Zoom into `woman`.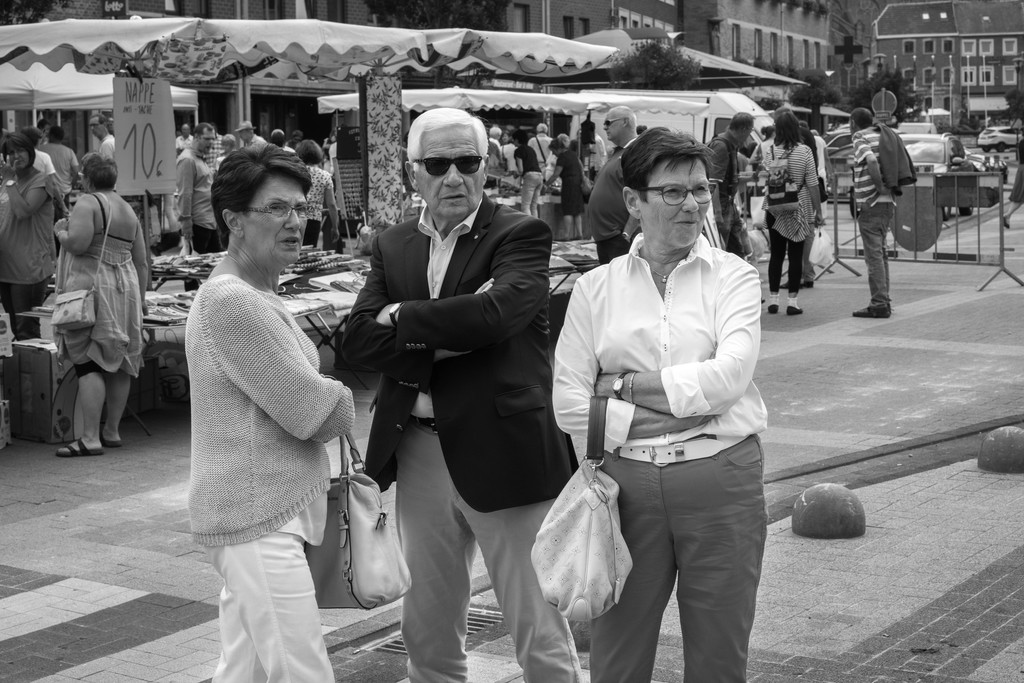
Zoom target: BBox(160, 128, 364, 673).
